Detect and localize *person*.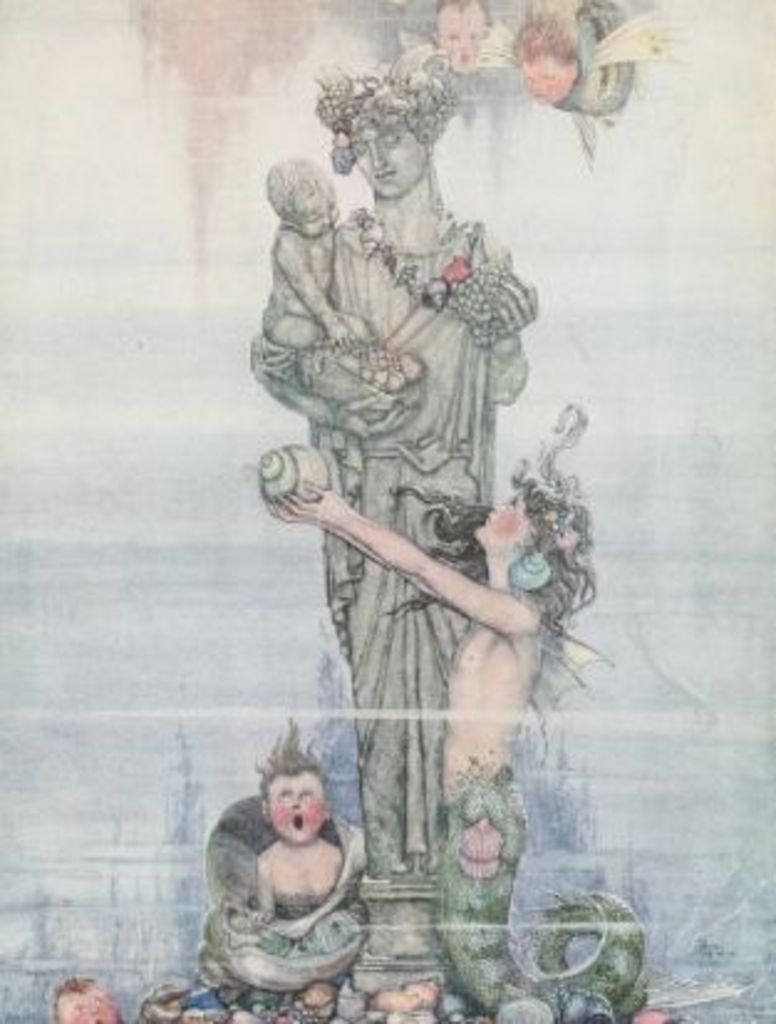
Localized at l=268, t=169, r=377, b=362.
